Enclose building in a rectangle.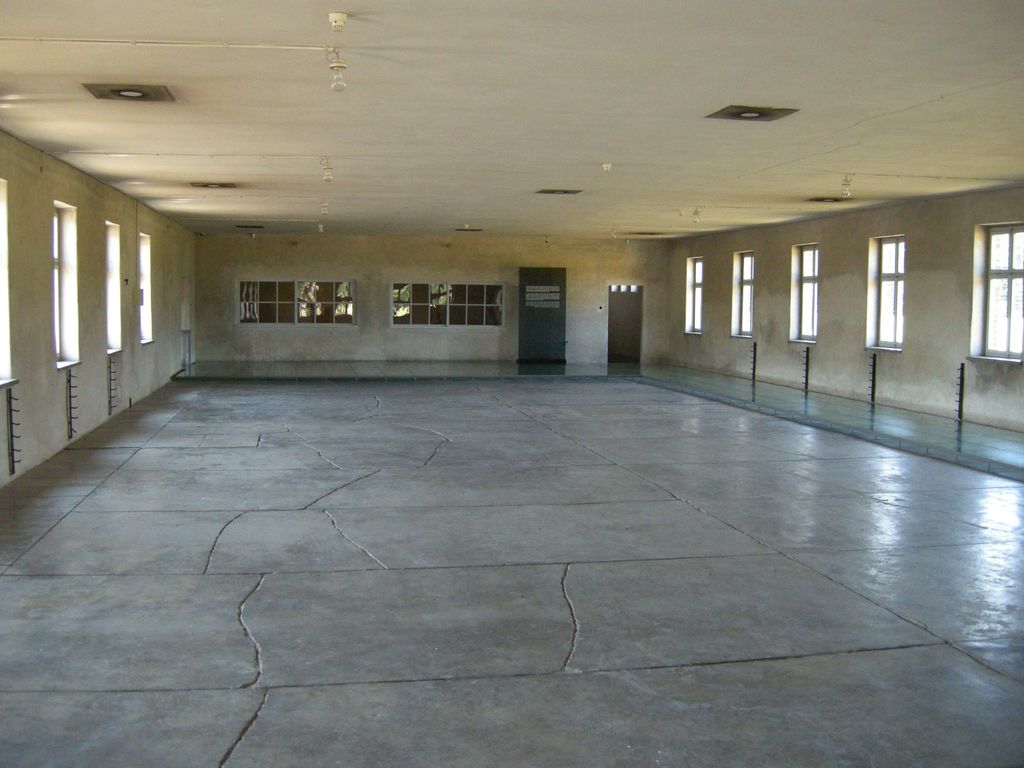
(left=0, top=2, right=1023, bottom=766).
